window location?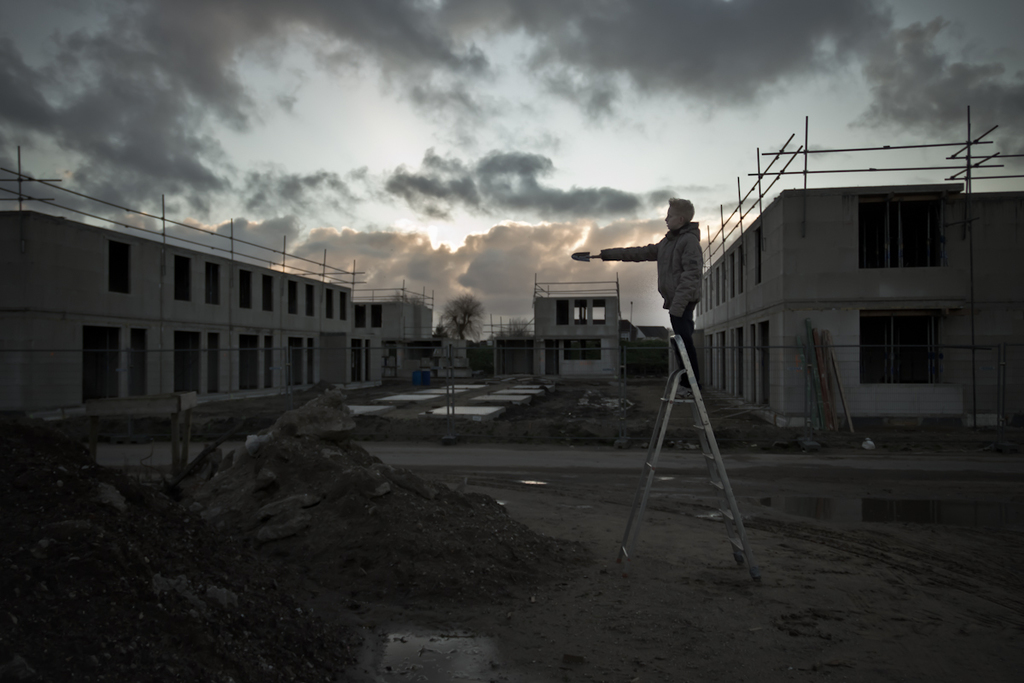
<region>110, 240, 134, 294</region>
